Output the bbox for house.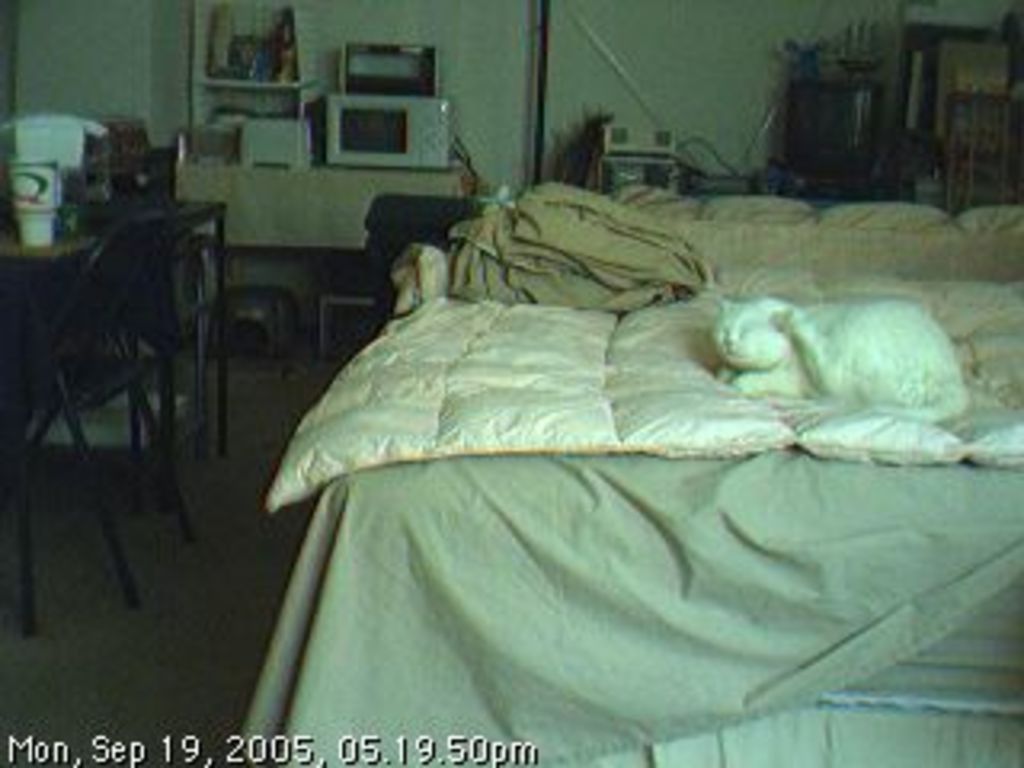
x1=0 y1=0 x2=1021 y2=765.
